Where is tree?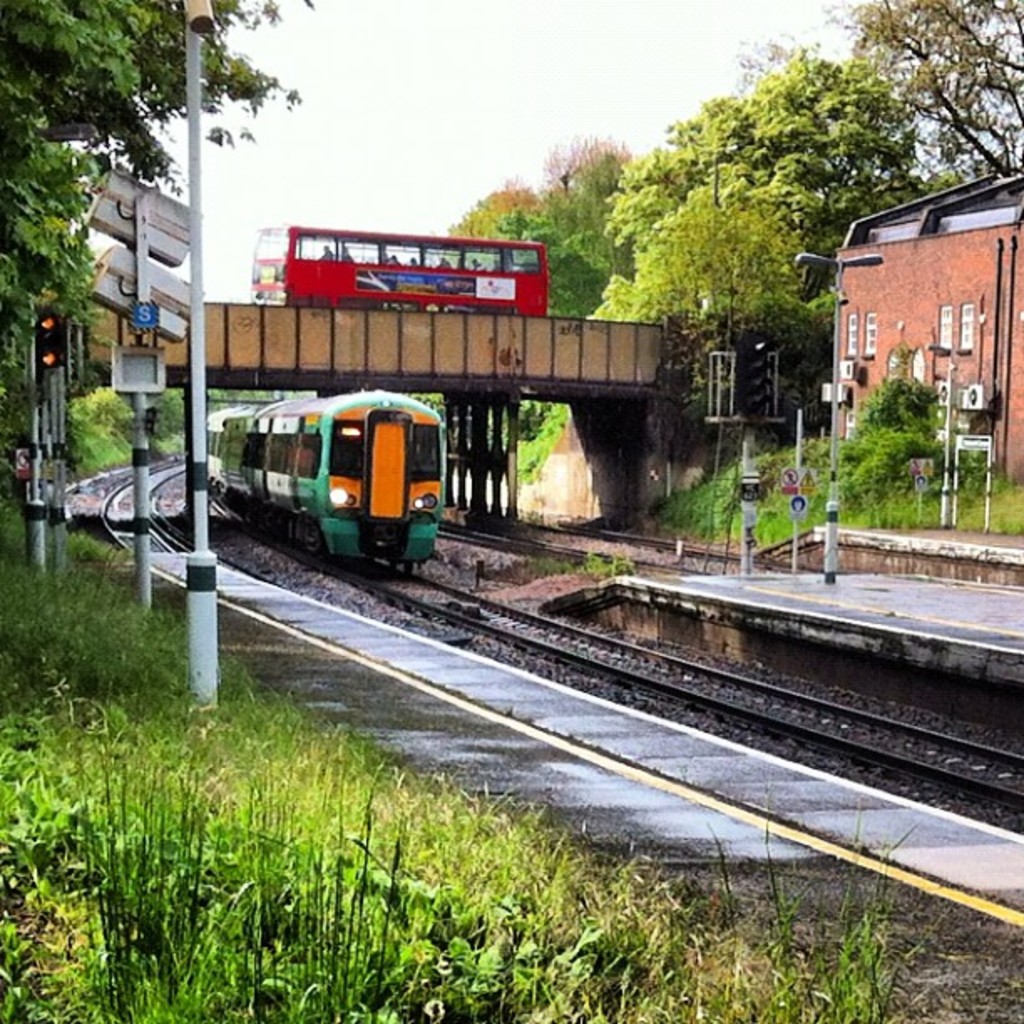
(724, 30, 835, 99).
